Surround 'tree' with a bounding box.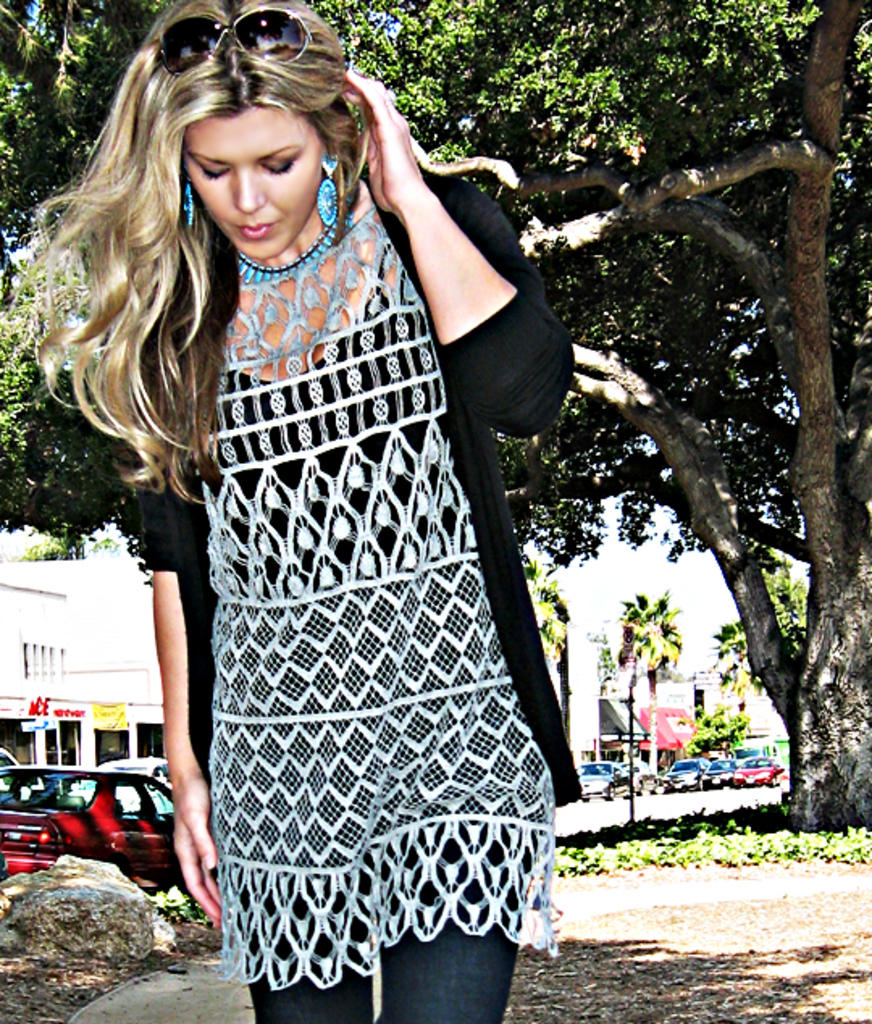
(x1=523, y1=546, x2=572, y2=649).
